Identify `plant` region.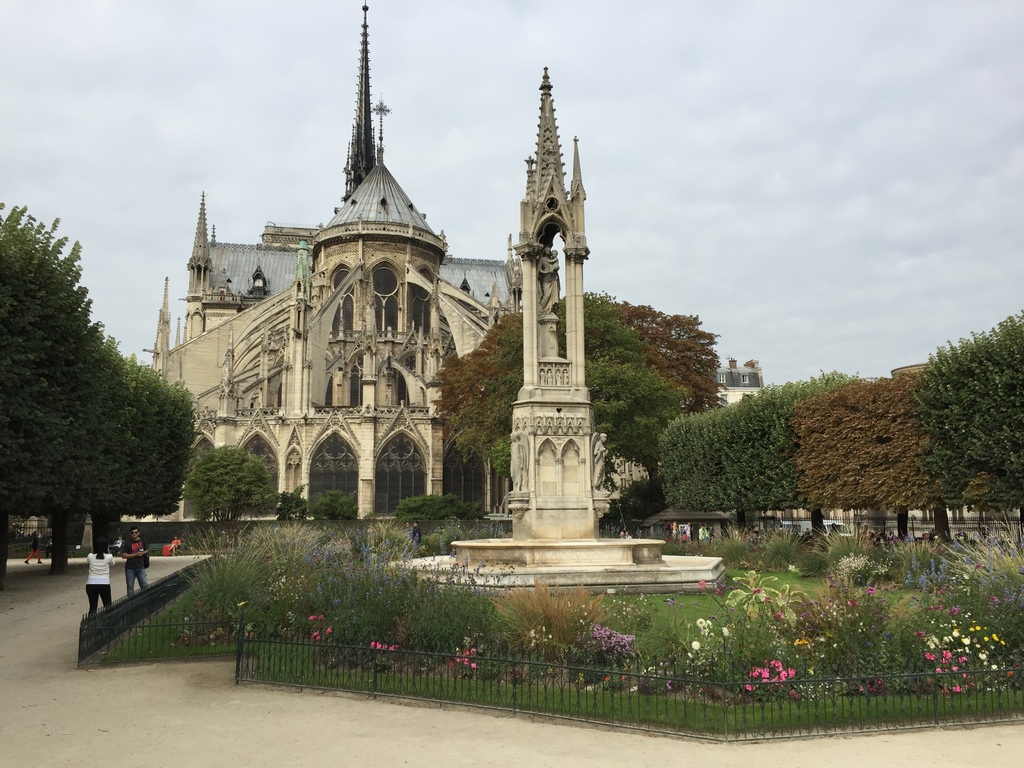
Region: <box>789,526,833,578</box>.
